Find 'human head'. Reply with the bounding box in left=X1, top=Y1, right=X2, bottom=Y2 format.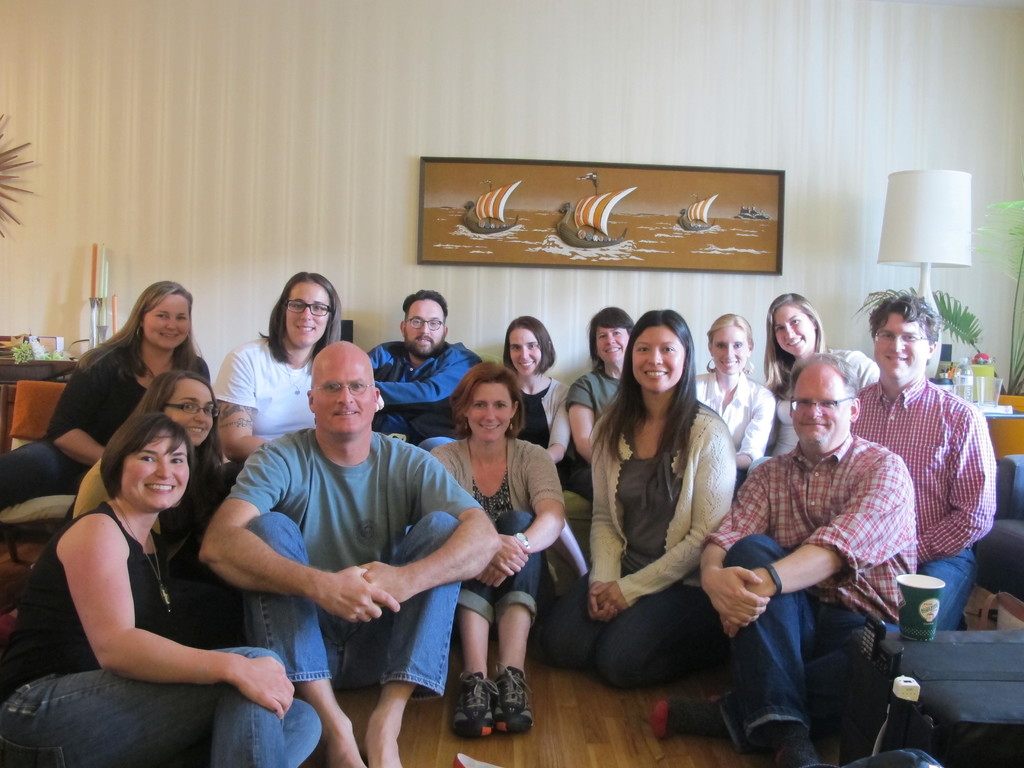
left=867, top=292, right=940, bottom=383.
